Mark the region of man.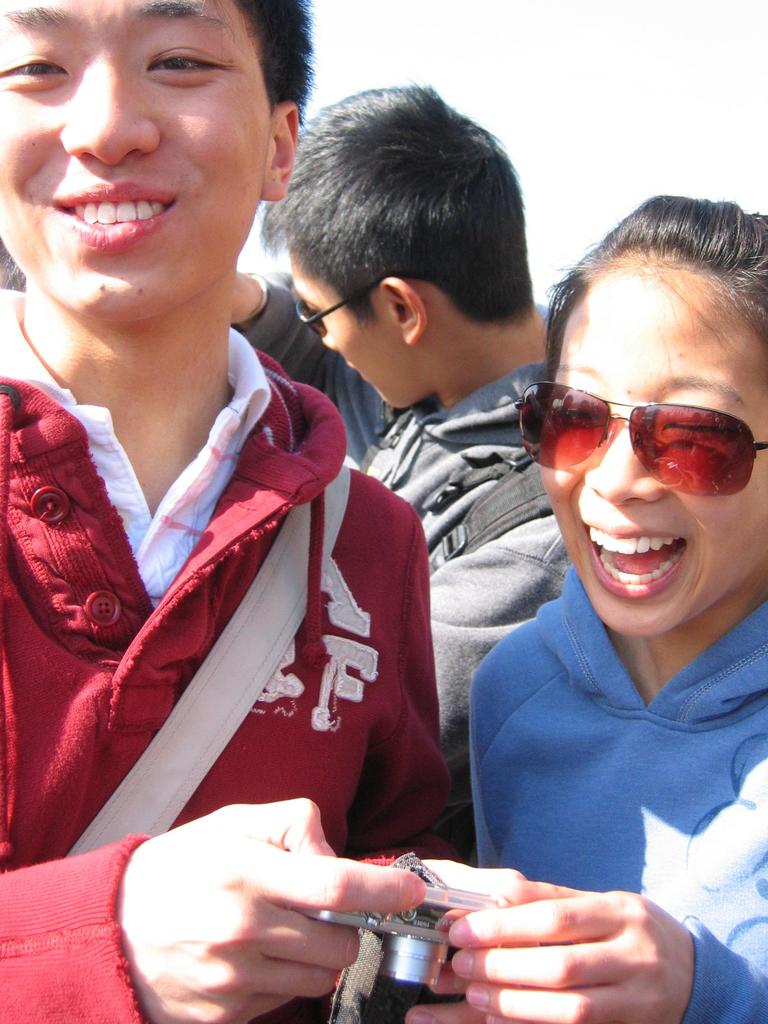
Region: {"left": 254, "top": 81, "right": 560, "bottom": 765}.
